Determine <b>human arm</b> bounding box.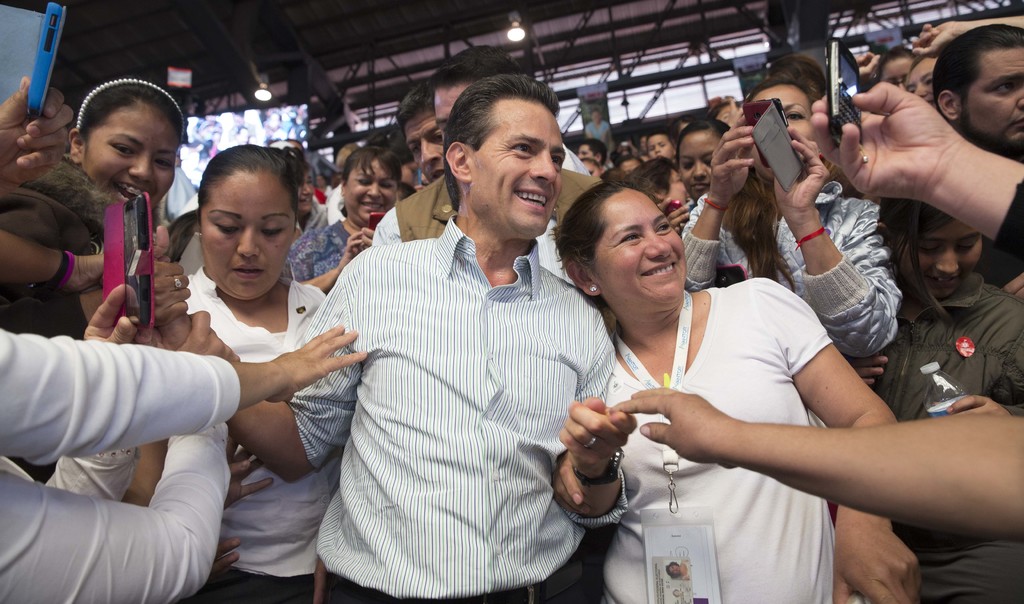
Determined: detection(2, 224, 111, 318).
